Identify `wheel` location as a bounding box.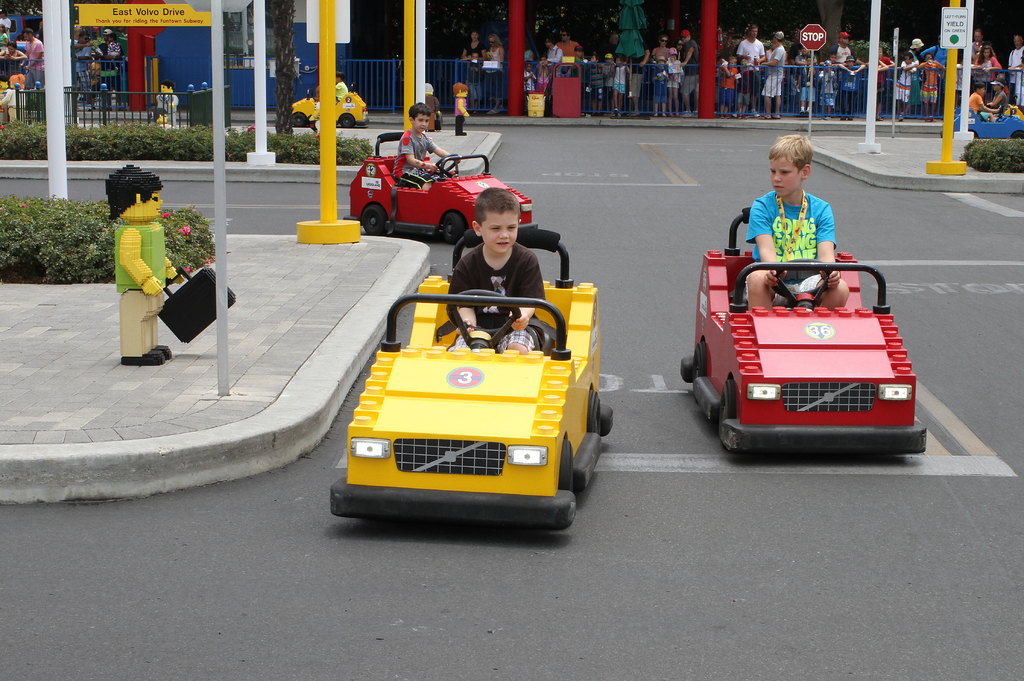
717,380,736,449.
